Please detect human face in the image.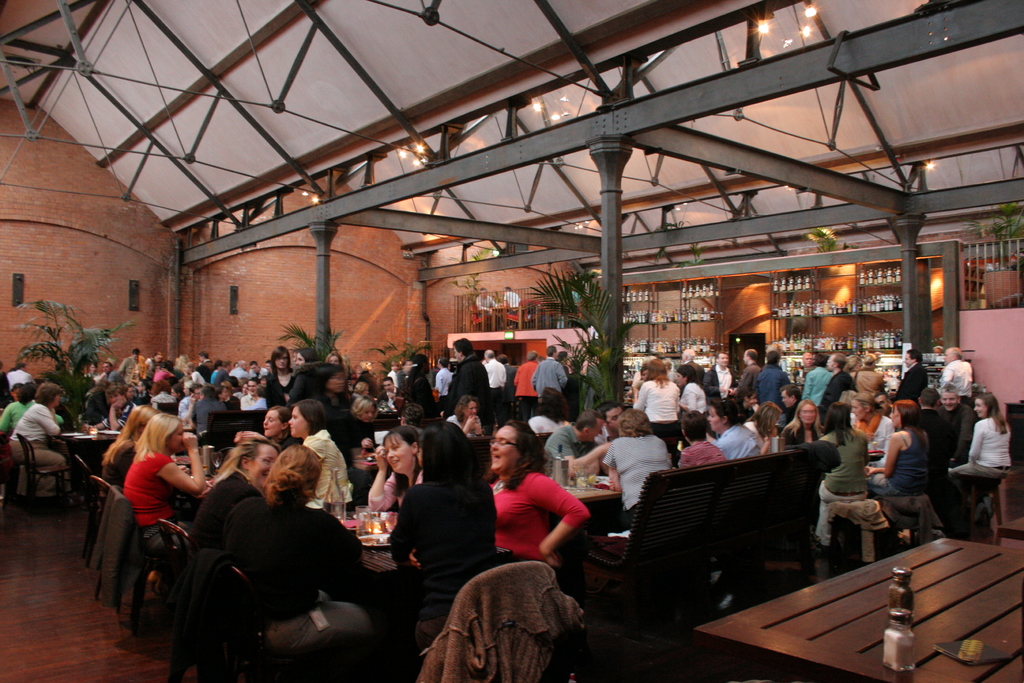
Rect(486, 420, 516, 471).
